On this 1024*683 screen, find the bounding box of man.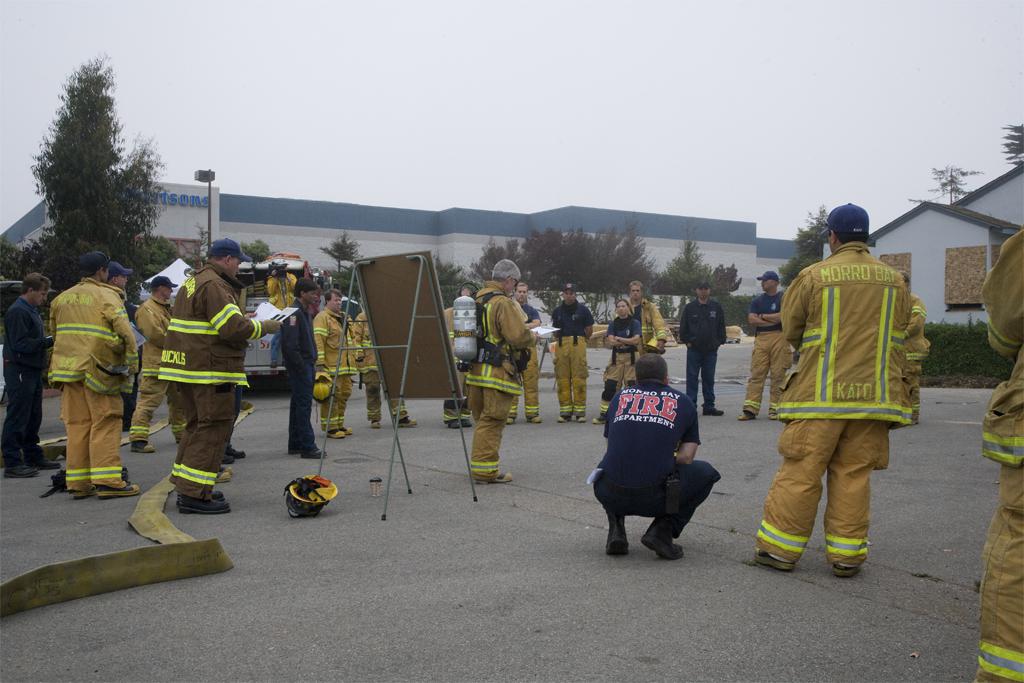
Bounding box: box(464, 261, 530, 485).
